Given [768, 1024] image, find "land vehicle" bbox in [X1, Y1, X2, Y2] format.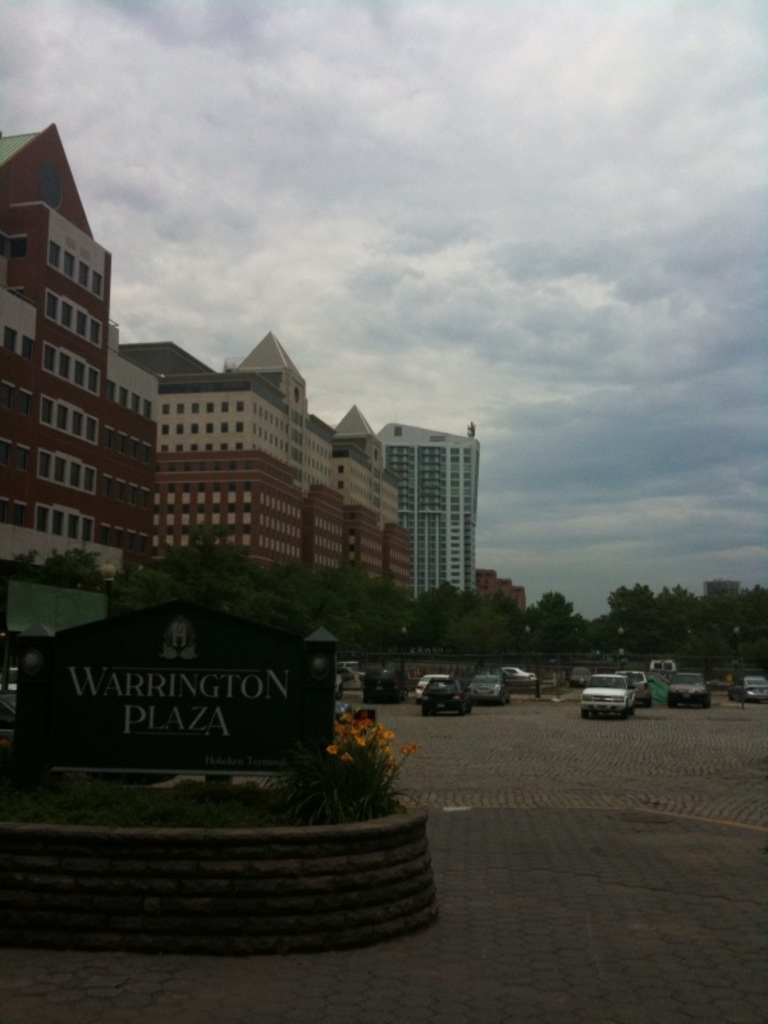
[579, 672, 634, 722].
